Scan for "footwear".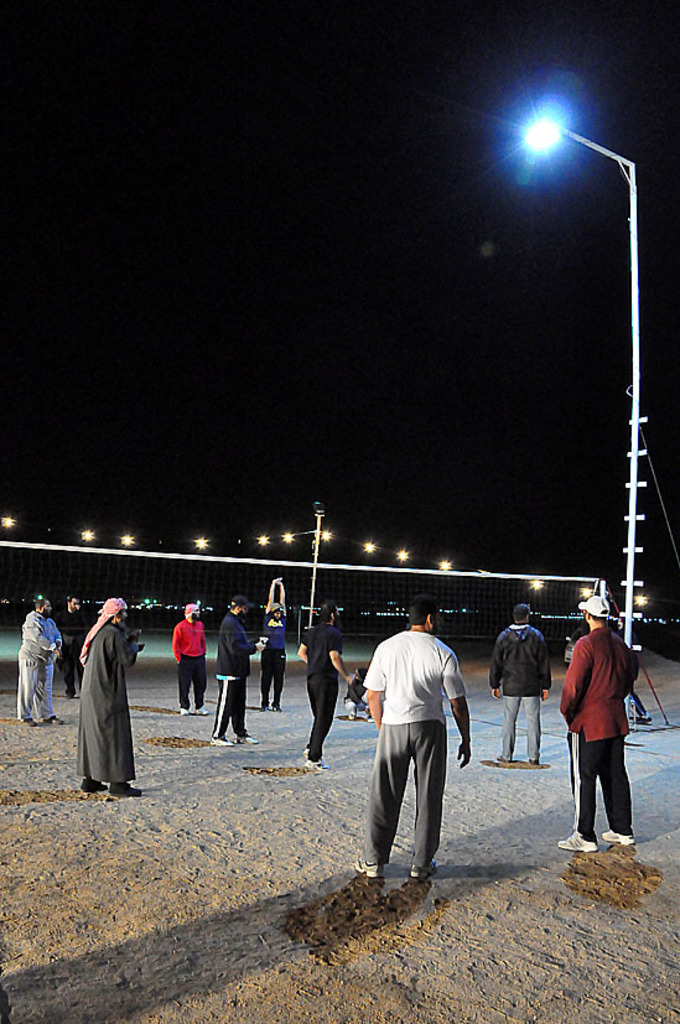
Scan result: (x1=348, y1=857, x2=381, y2=880).
